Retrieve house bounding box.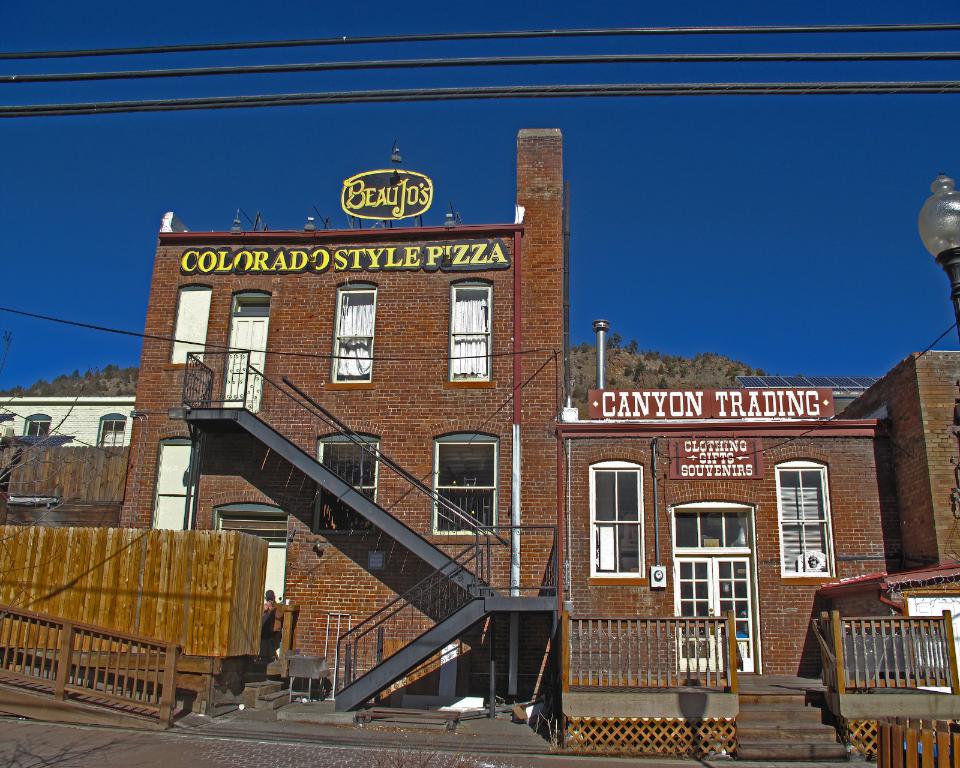
Bounding box: bbox=[0, 389, 116, 604].
